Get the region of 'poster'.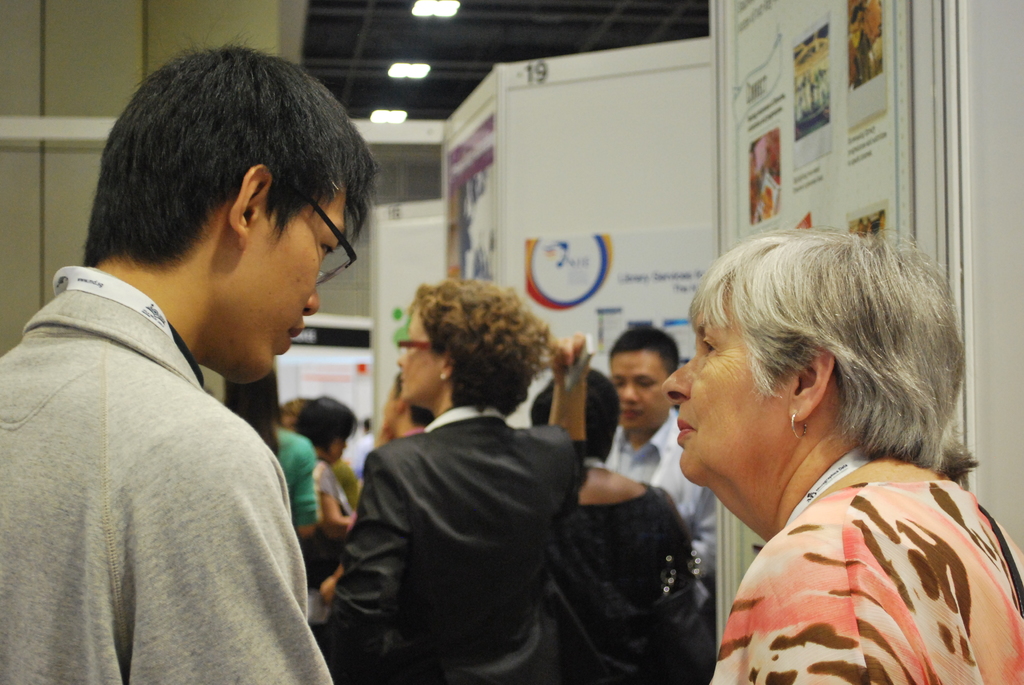
x1=511 y1=221 x2=726 y2=420.
